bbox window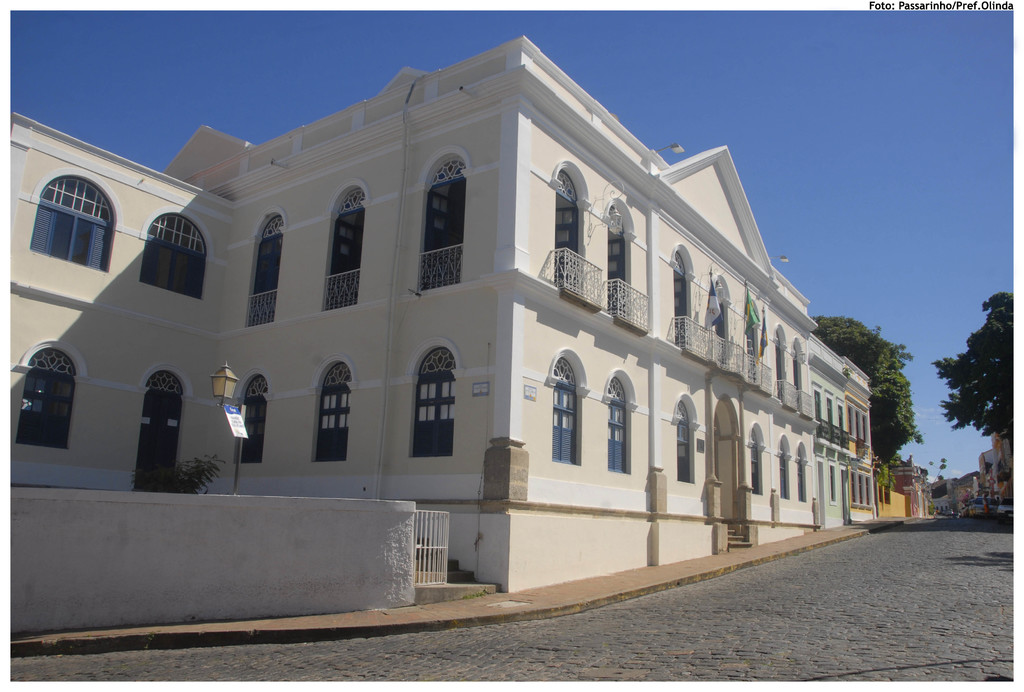
{"left": 600, "top": 372, "right": 635, "bottom": 477}
